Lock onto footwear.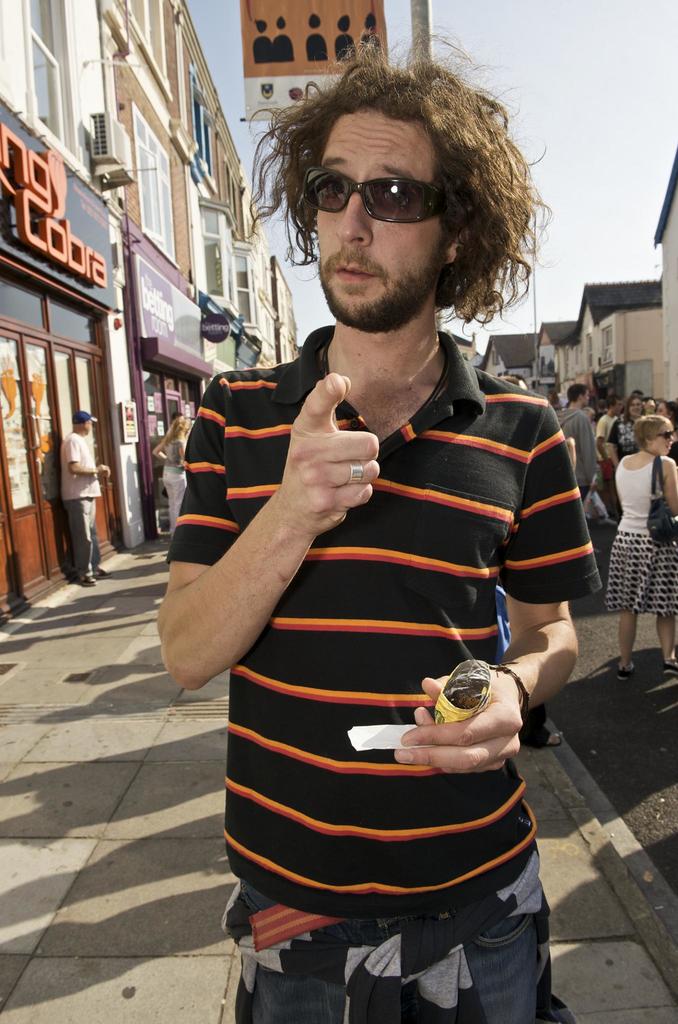
Locked: l=81, t=573, r=95, b=586.
